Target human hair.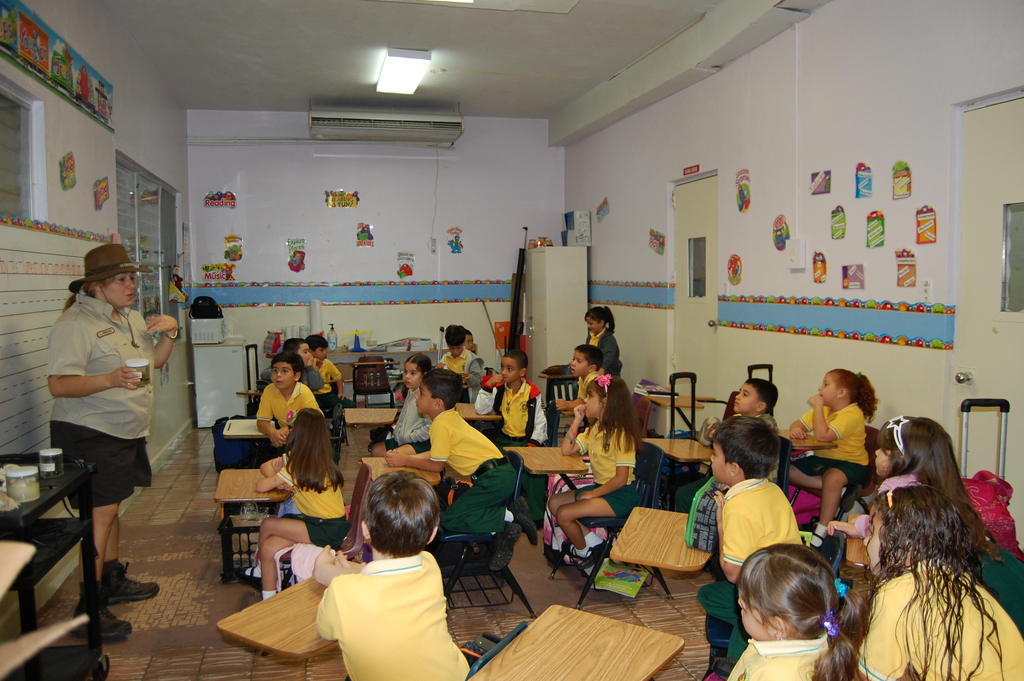
Target region: BBox(505, 350, 530, 369).
